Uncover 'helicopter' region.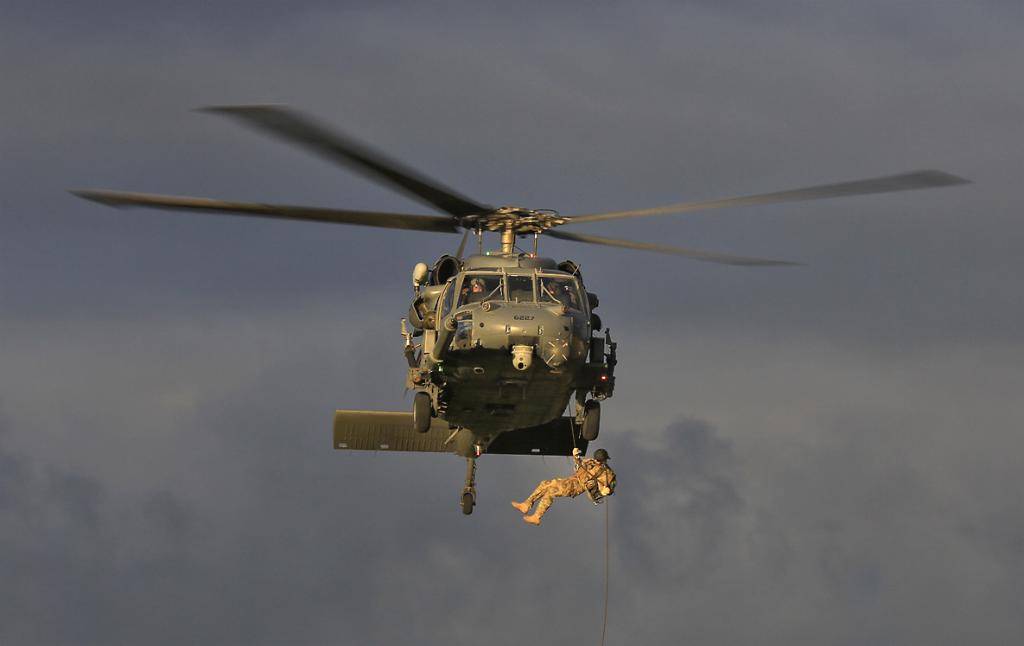
Uncovered: box(62, 113, 935, 509).
